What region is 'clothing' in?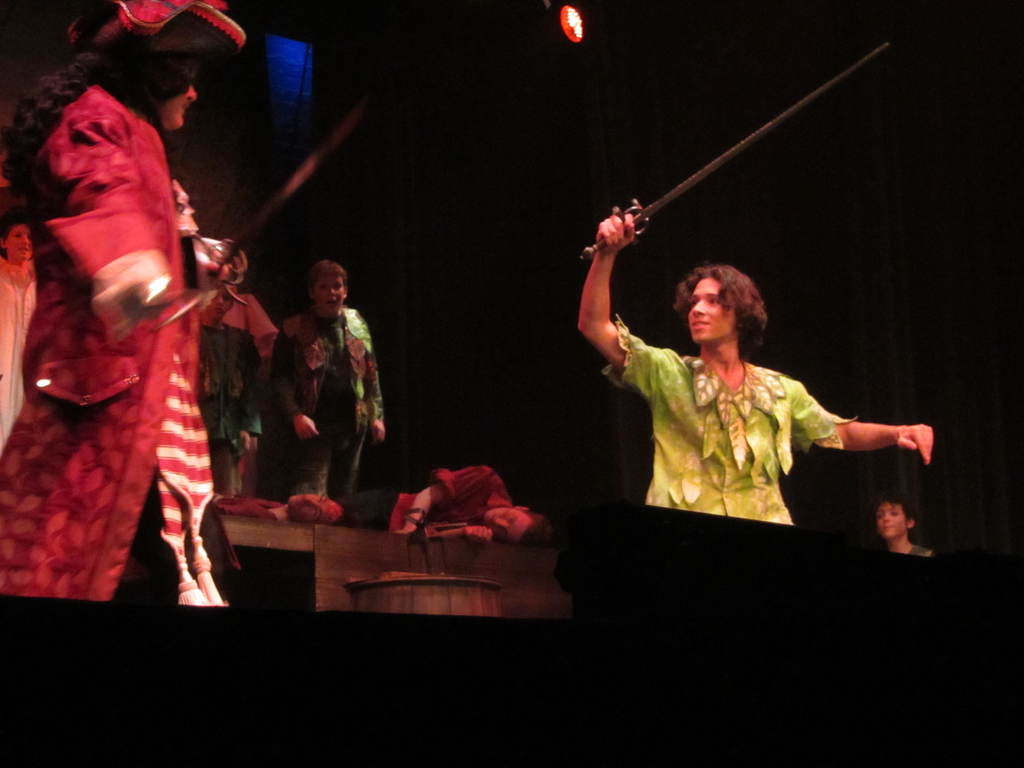
[x1=266, y1=305, x2=391, y2=510].
